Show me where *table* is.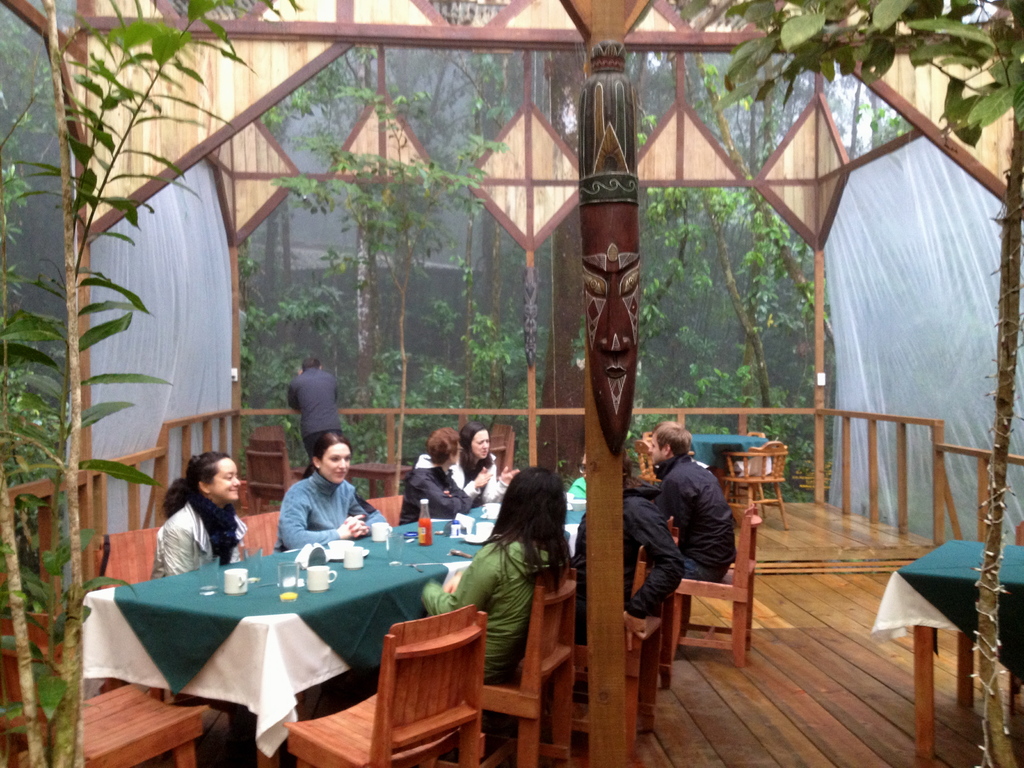
*table* is at <box>867,540,1023,691</box>.
